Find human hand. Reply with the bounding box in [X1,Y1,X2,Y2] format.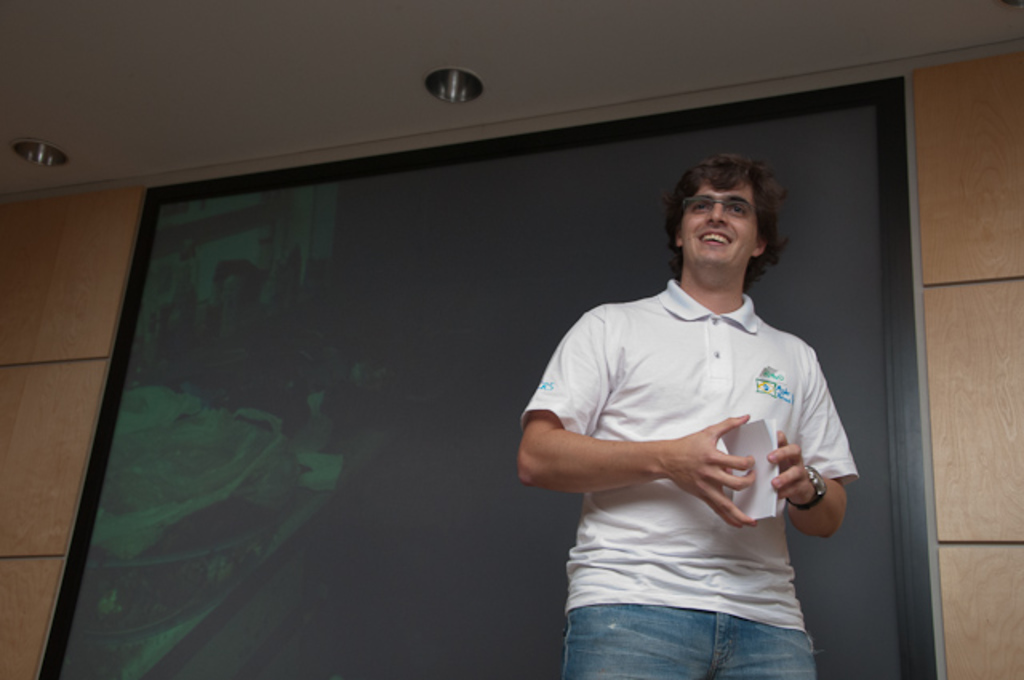
[771,432,843,534].
